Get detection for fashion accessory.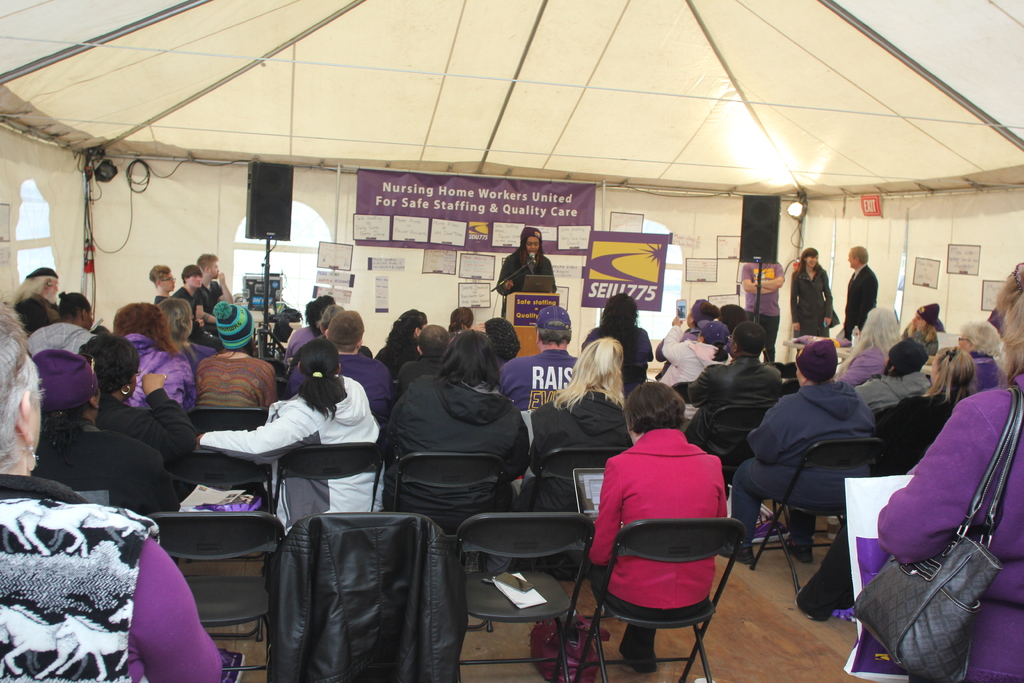
Detection: bbox=(796, 334, 836, 386).
